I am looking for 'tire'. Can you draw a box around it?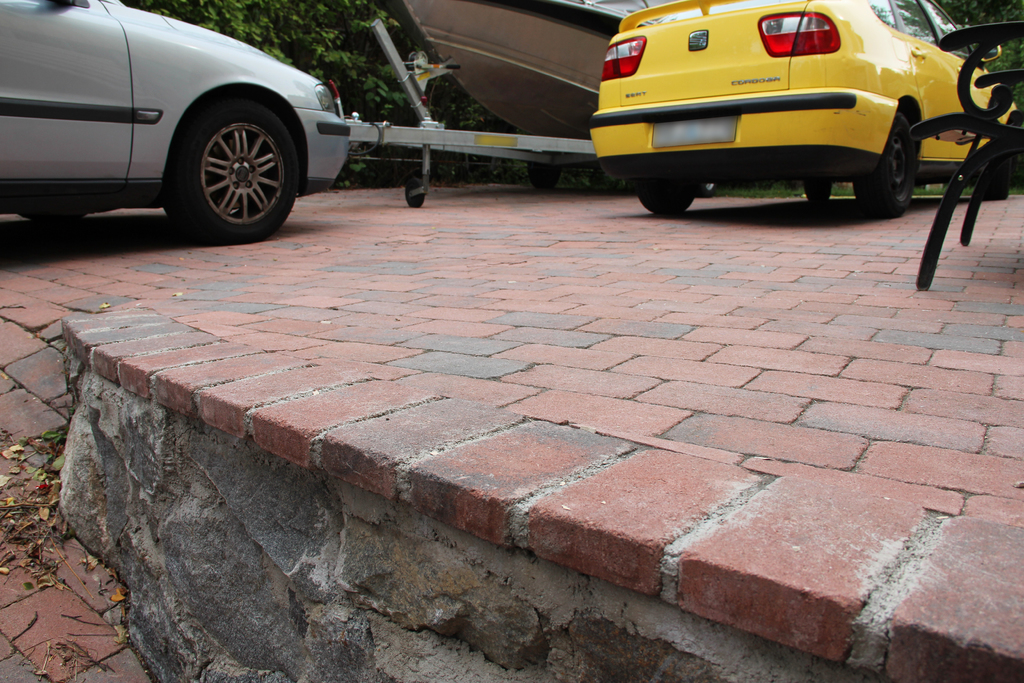
Sure, the bounding box is {"left": 637, "top": 183, "right": 694, "bottom": 214}.
